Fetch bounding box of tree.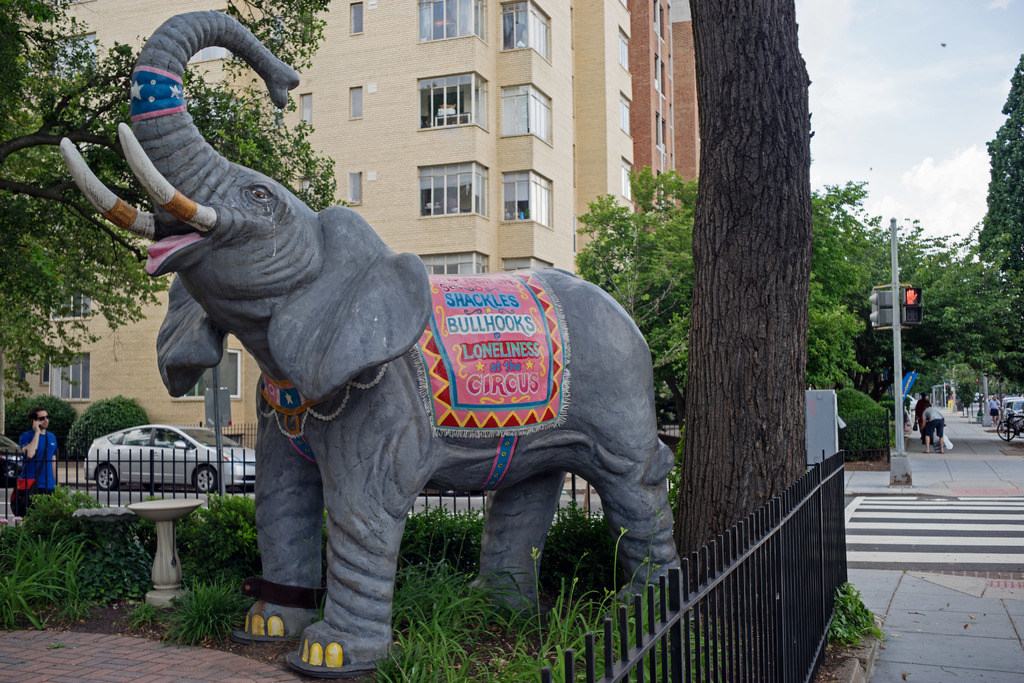
Bbox: 0, 0, 360, 397.
